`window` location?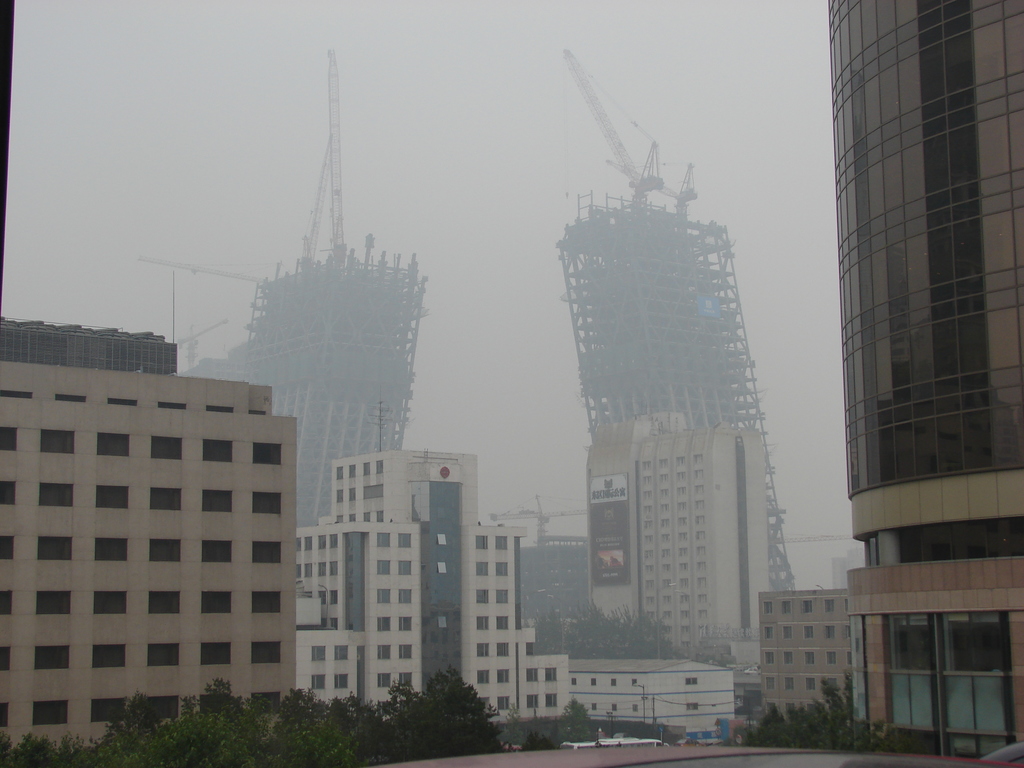
bbox=(657, 458, 669, 468)
